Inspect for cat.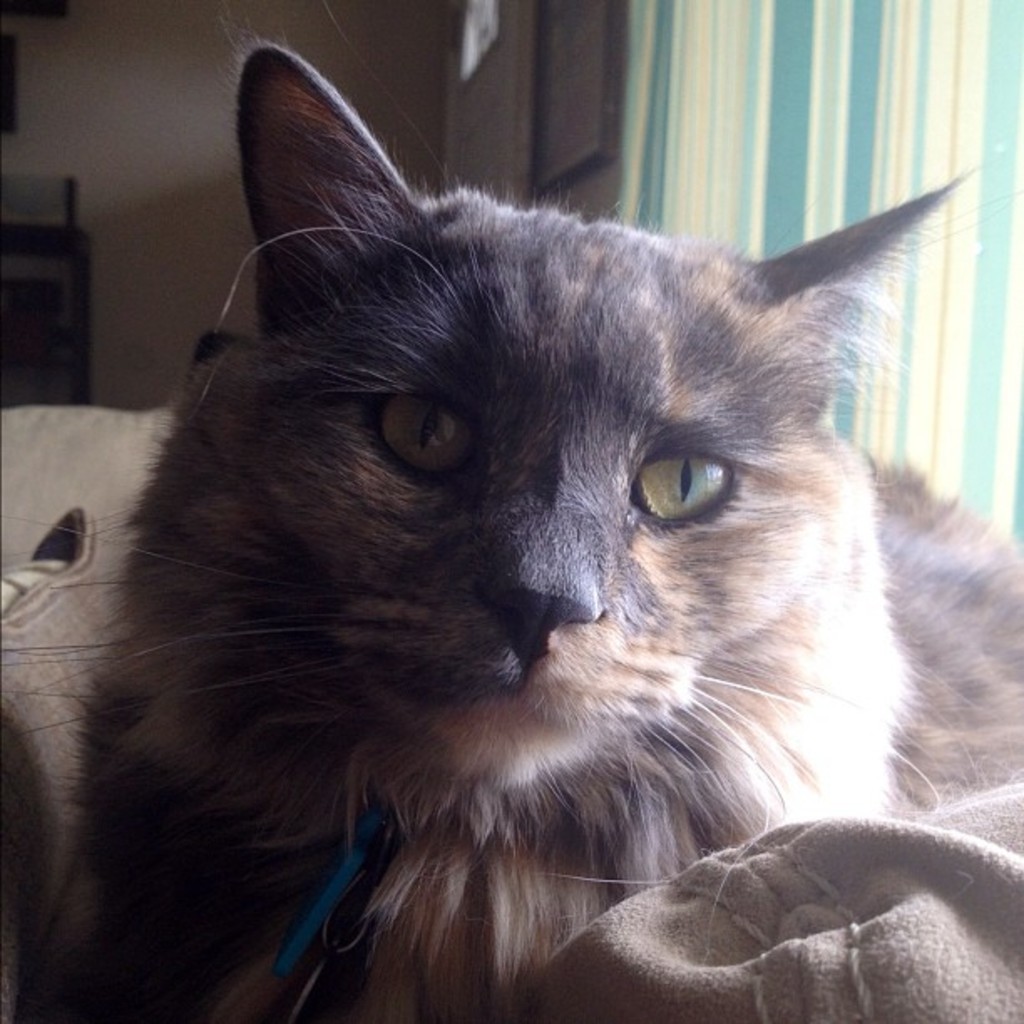
Inspection: (0, 0, 1002, 1022).
